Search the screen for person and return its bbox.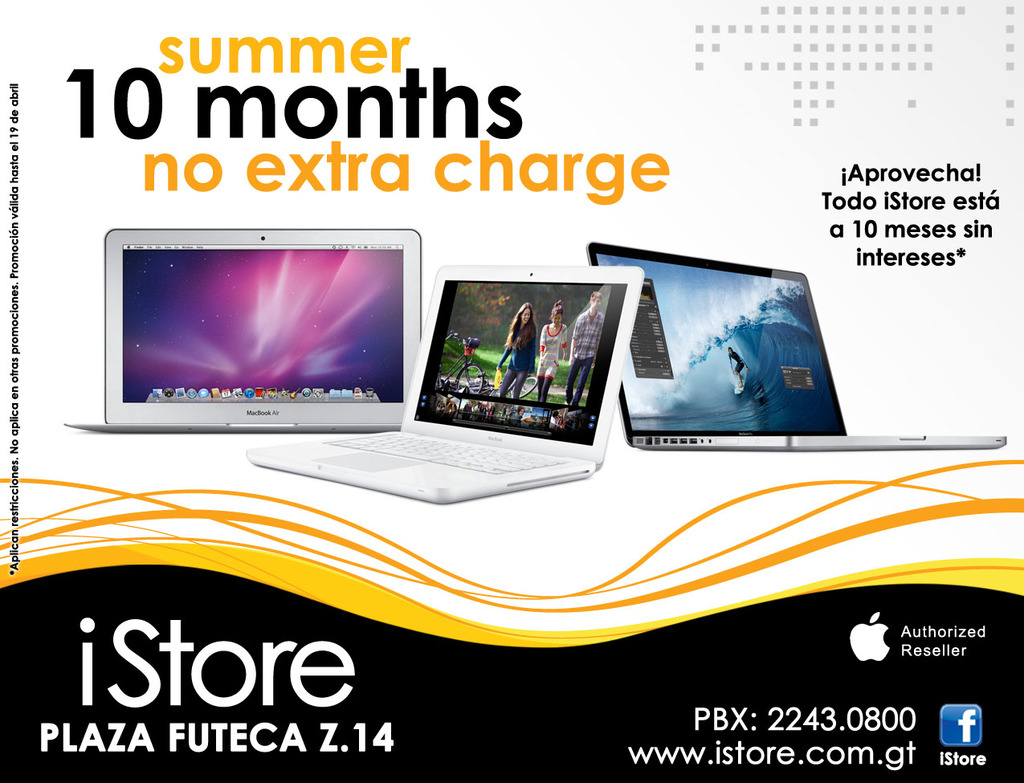
Found: crop(568, 288, 604, 402).
